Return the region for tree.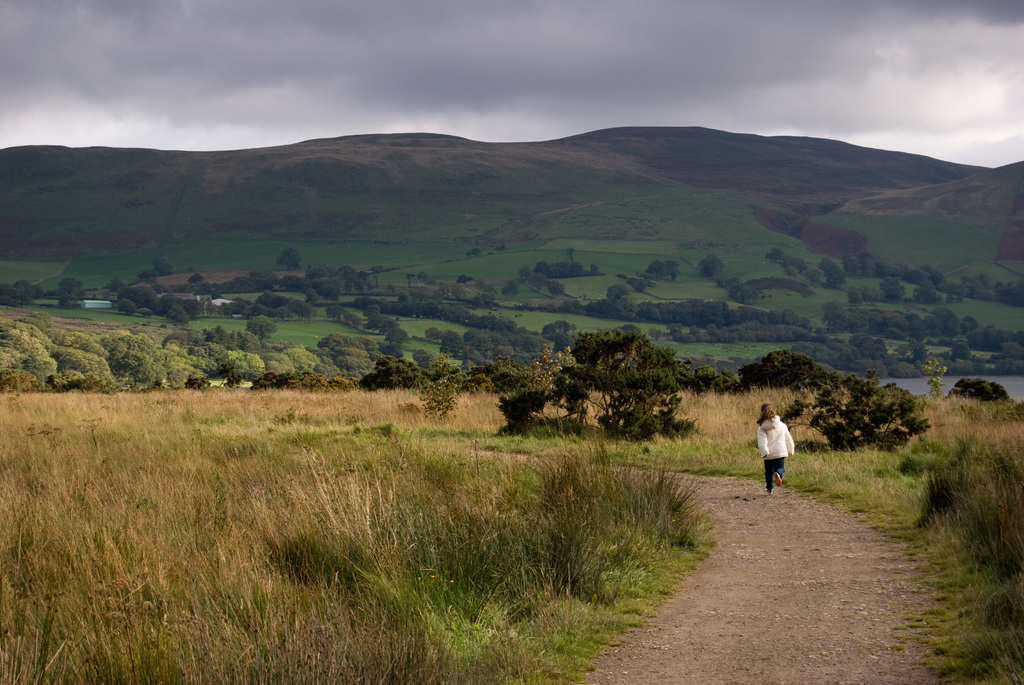
(721, 275, 765, 308).
